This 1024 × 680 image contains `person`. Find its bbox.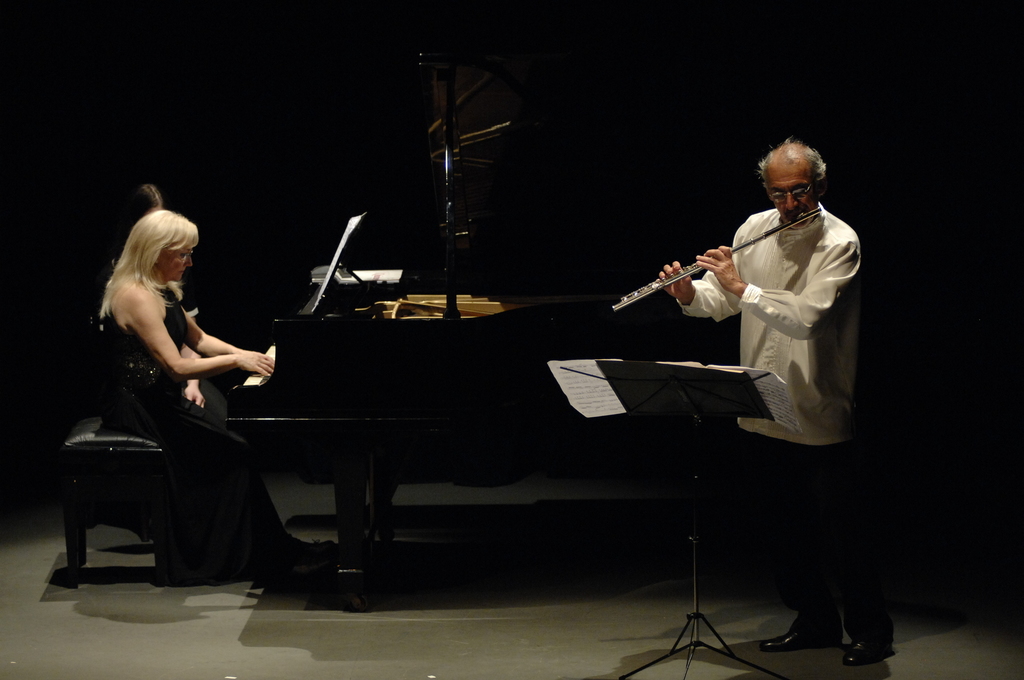
region(115, 177, 337, 556).
